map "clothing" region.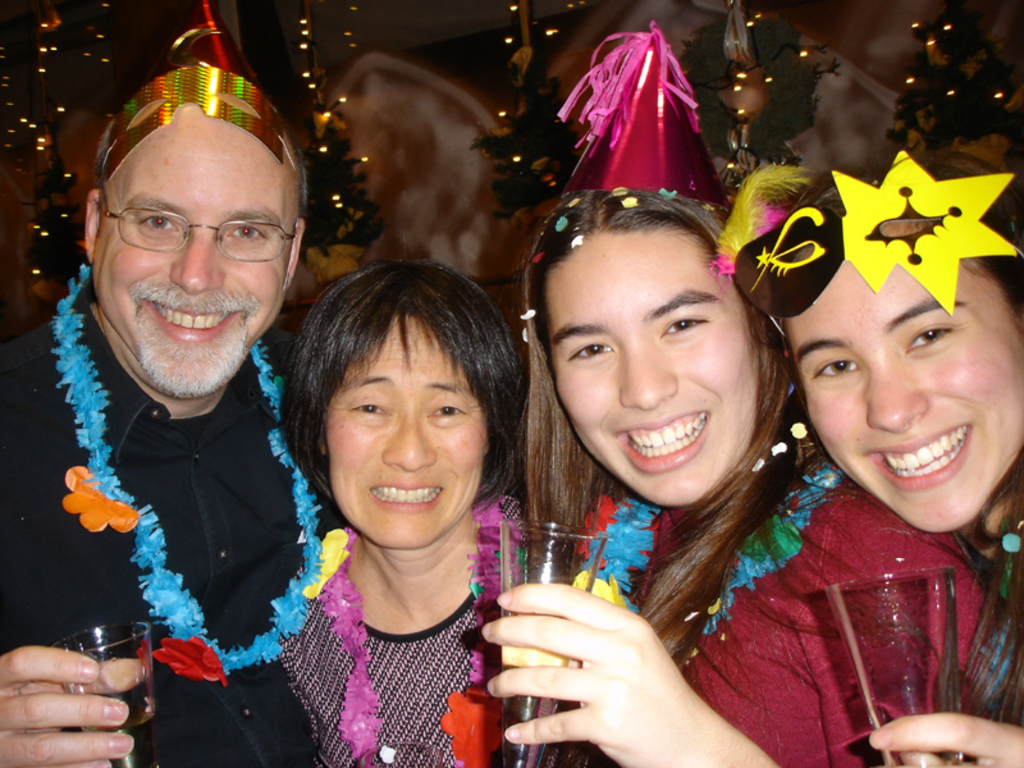
Mapped to <region>3, 262, 330, 760</region>.
